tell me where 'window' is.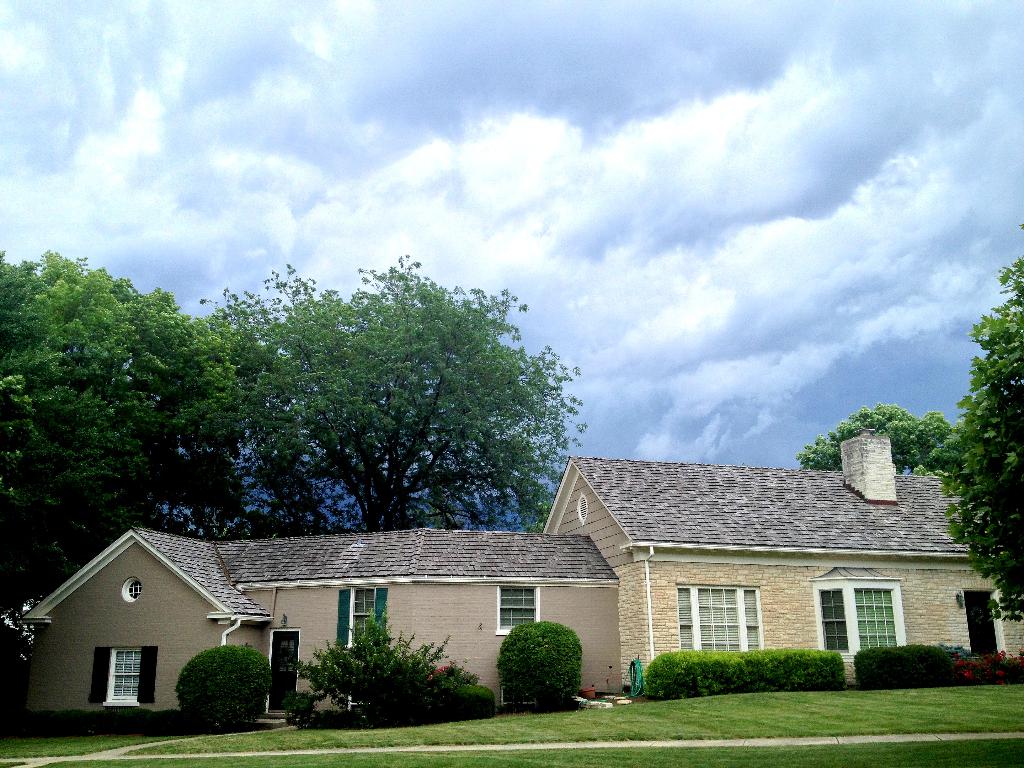
'window' is at [x1=350, y1=588, x2=392, y2=648].
